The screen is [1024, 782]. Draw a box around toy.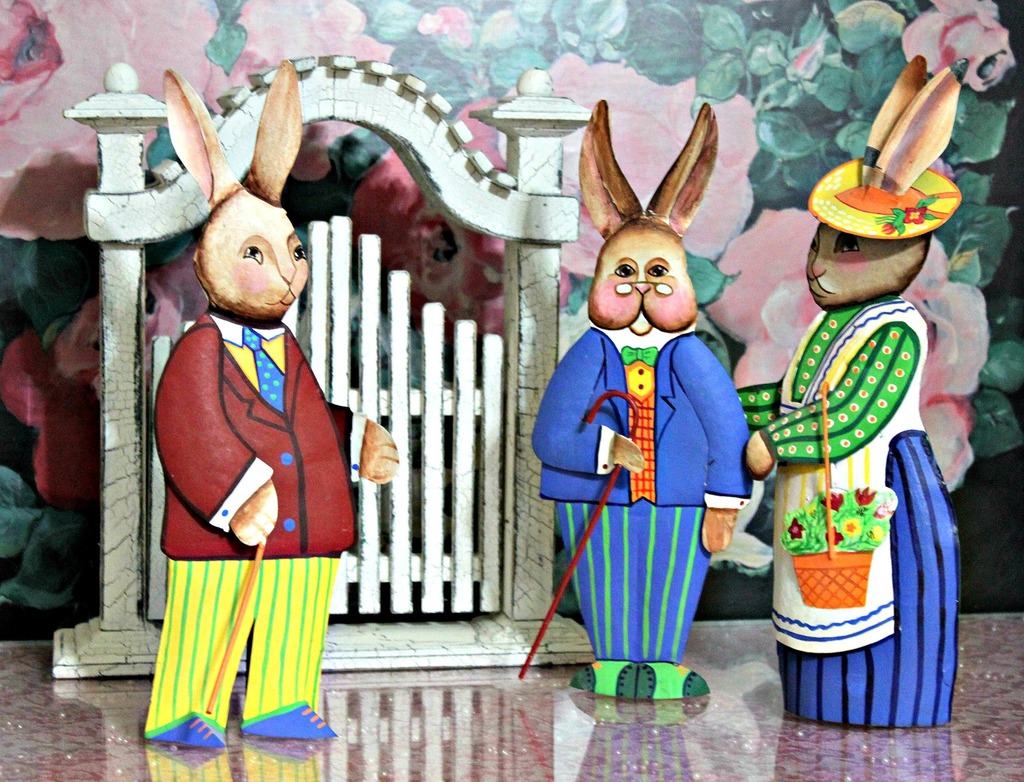
{"left": 531, "top": 101, "right": 749, "bottom": 695}.
